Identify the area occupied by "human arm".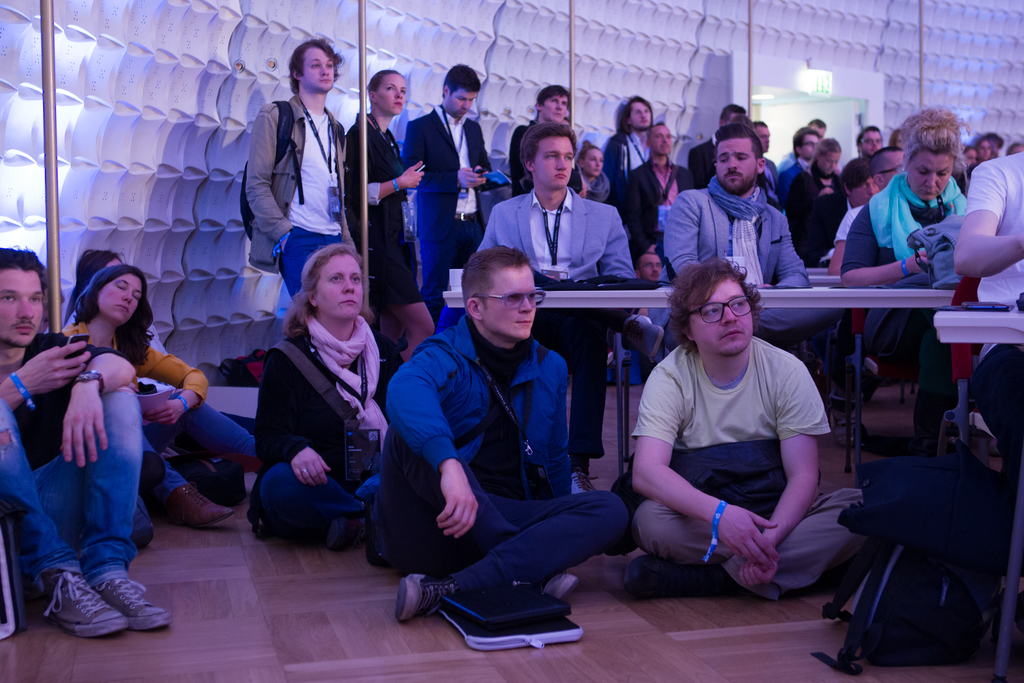
Area: (825,207,865,274).
